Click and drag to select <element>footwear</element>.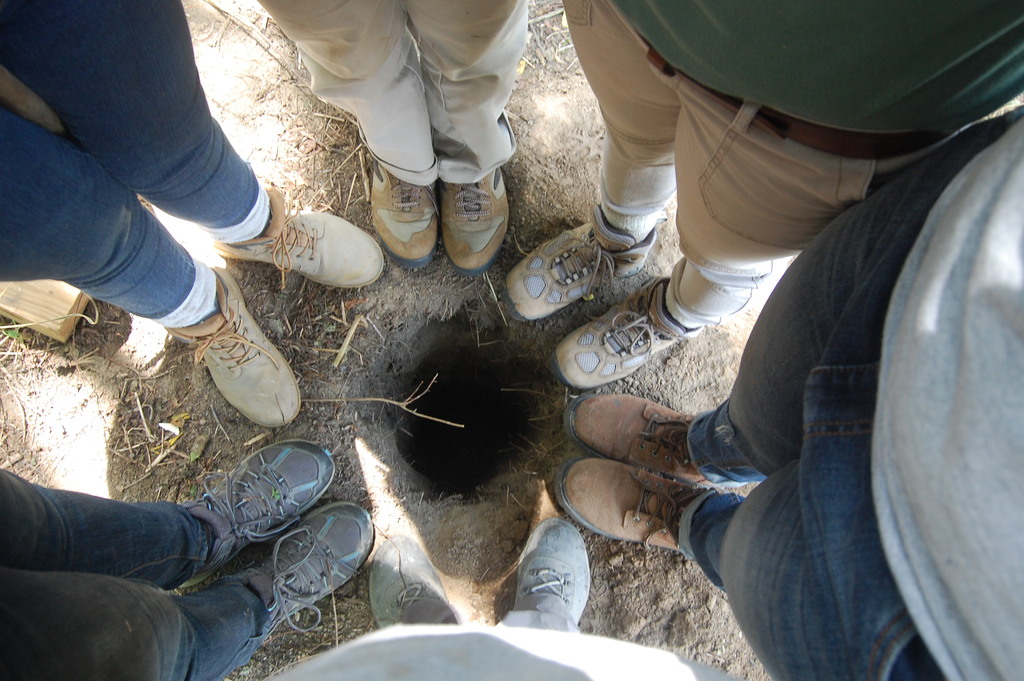
Selection: [left=516, top=516, right=590, bottom=629].
